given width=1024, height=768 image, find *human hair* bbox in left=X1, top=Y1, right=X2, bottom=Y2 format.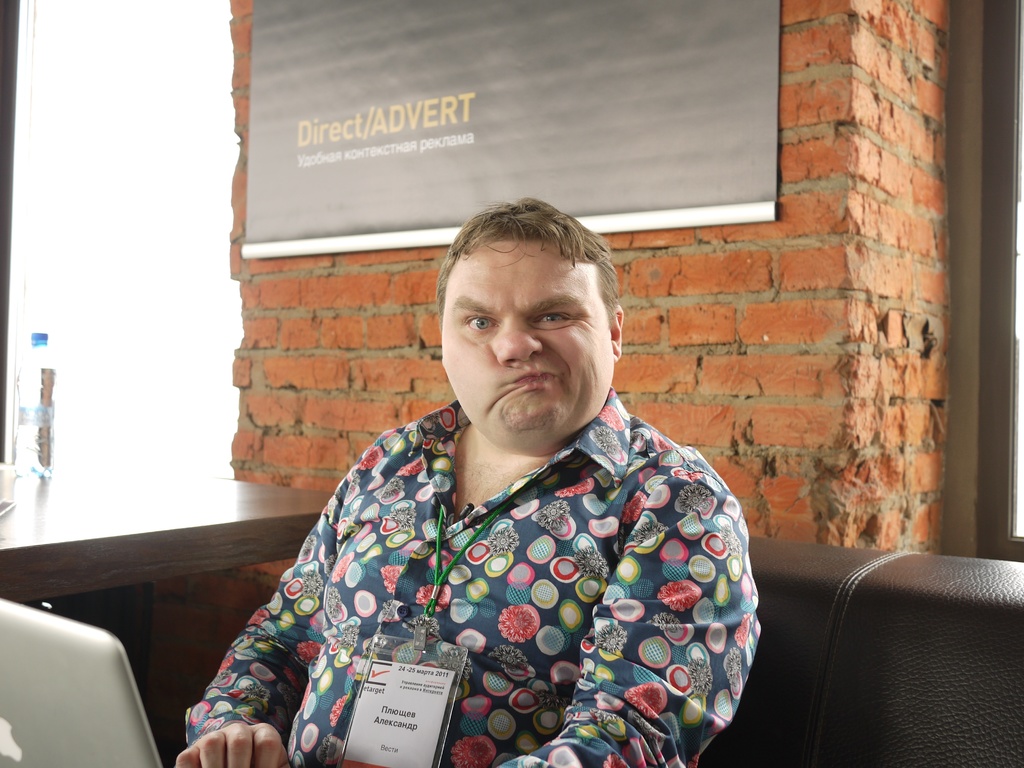
left=448, top=210, right=609, bottom=328.
